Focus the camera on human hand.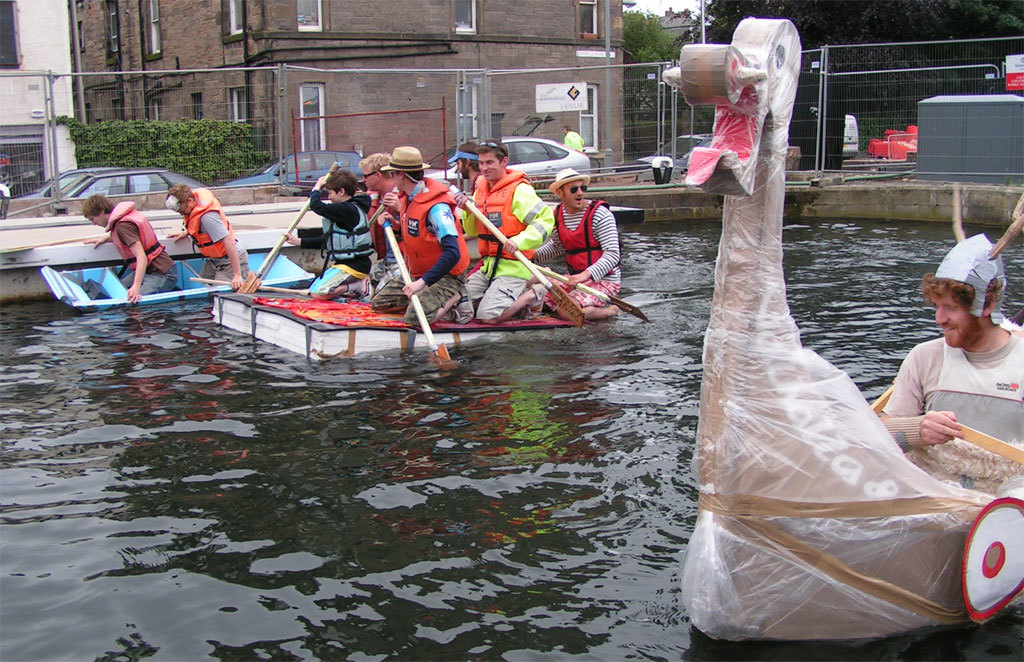
Focus region: BBox(126, 286, 144, 307).
